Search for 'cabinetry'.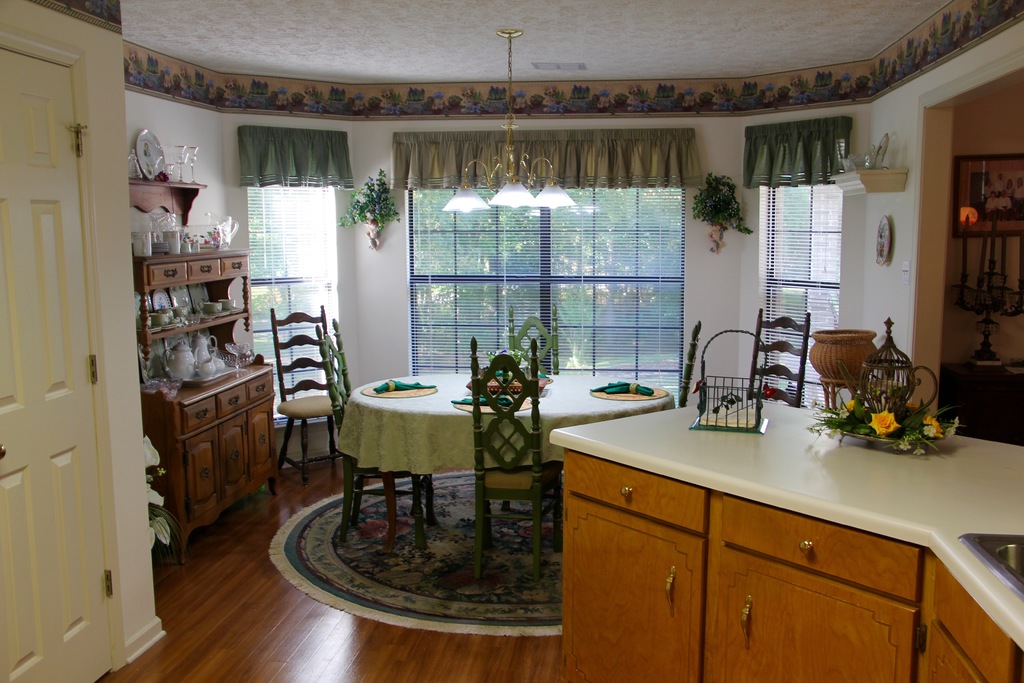
Found at box=[705, 493, 919, 682].
